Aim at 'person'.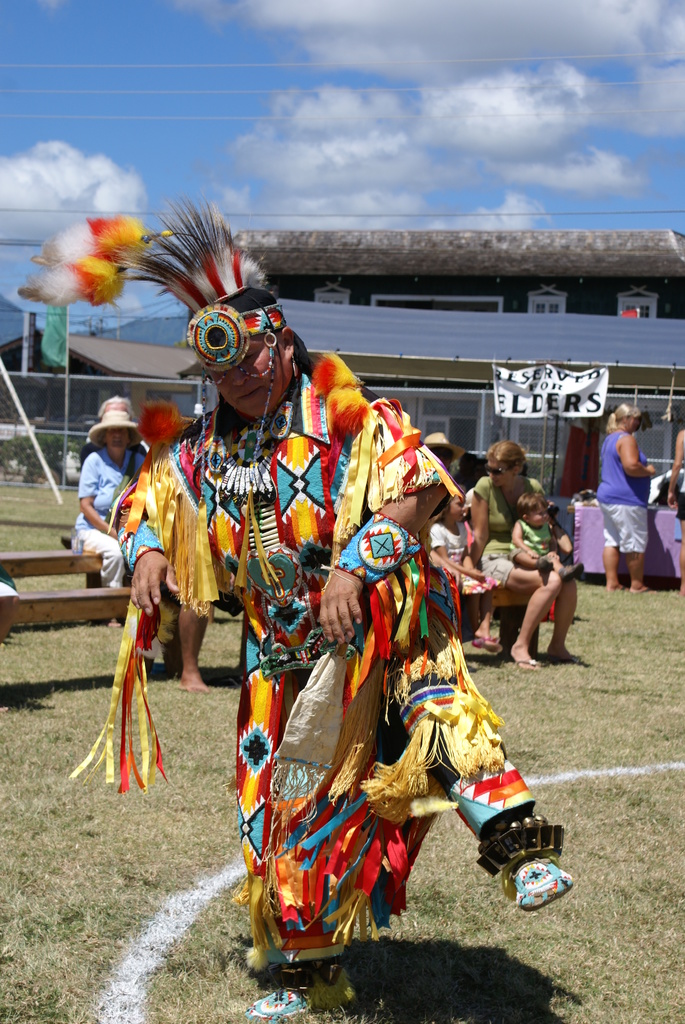
Aimed at region(65, 395, 214, 682).
